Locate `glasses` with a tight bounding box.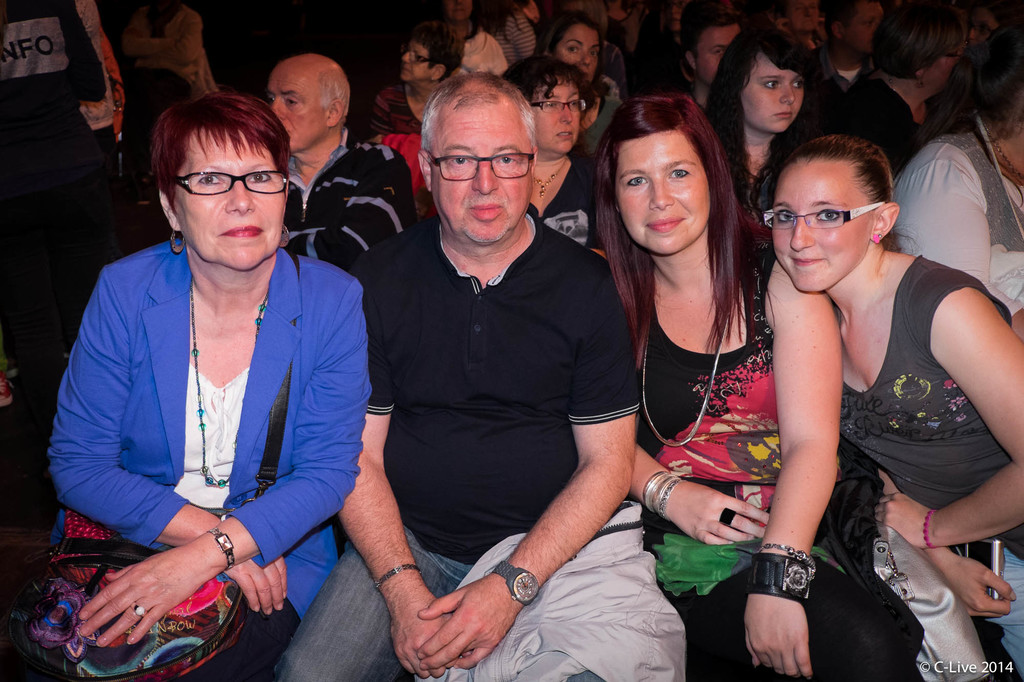
[765,202,884,231].
